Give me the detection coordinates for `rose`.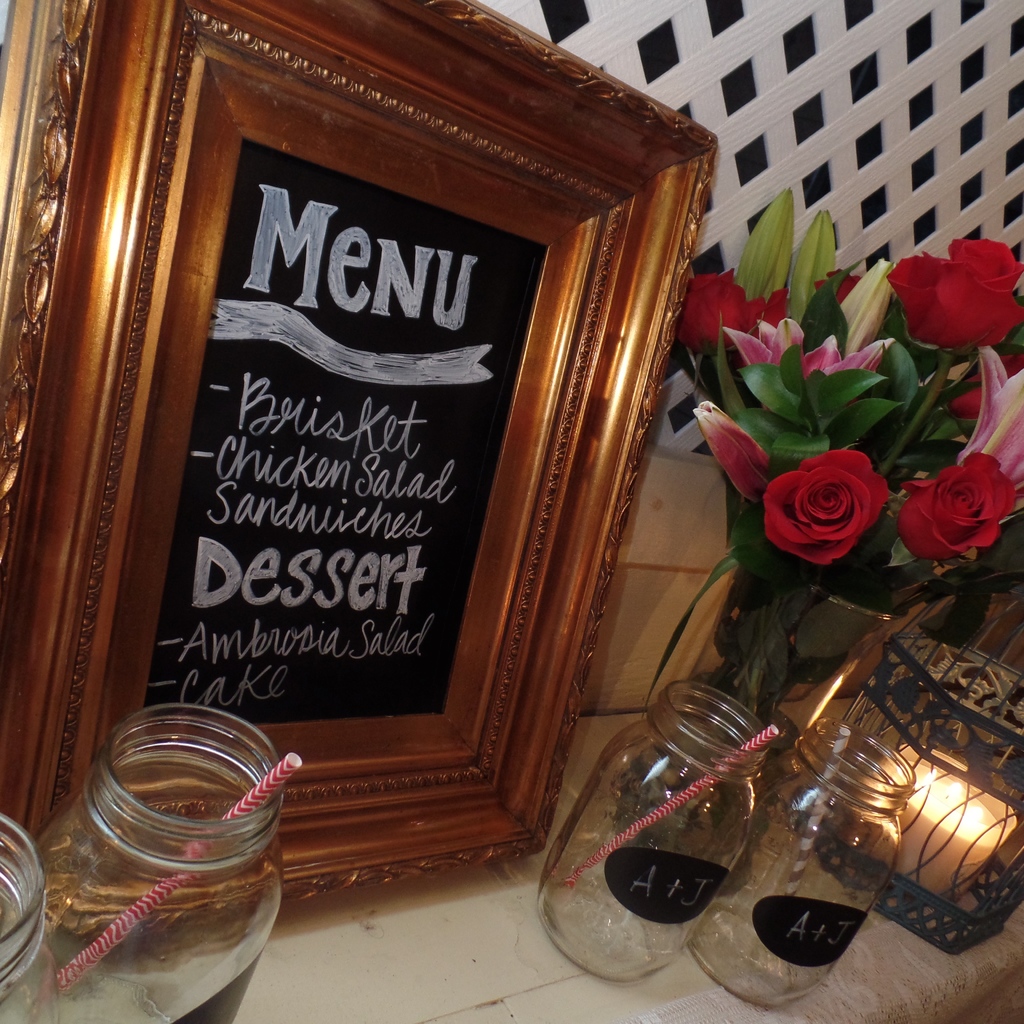
bbox=[680, 268, 765, 351].
